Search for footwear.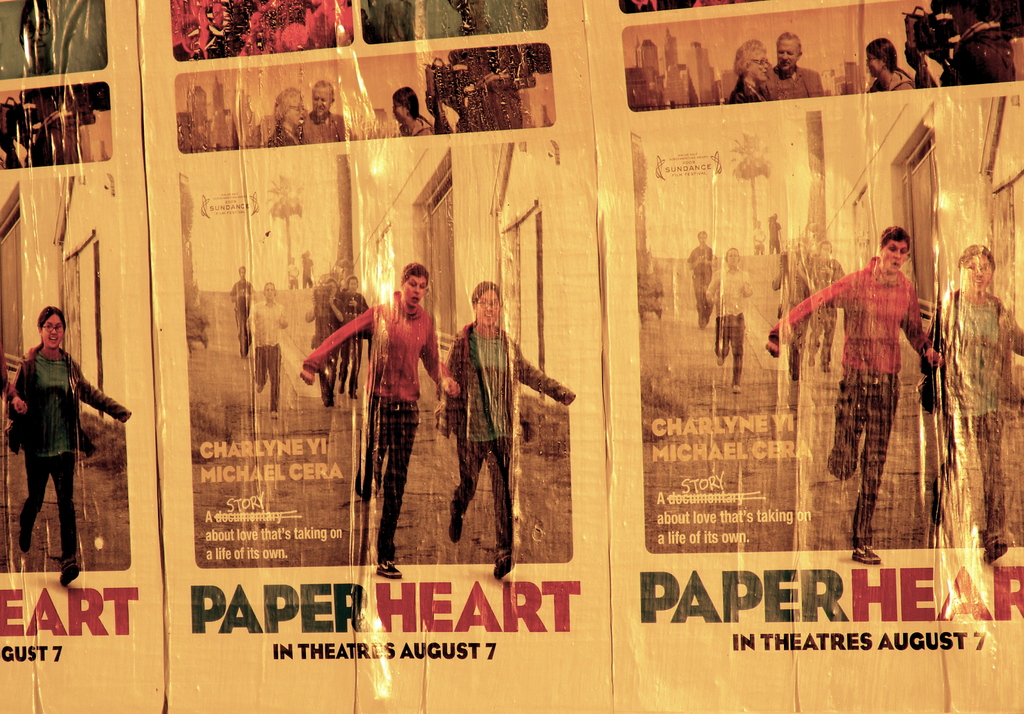
Found at [x1=851, y1=546, x2=882, y2=565].
